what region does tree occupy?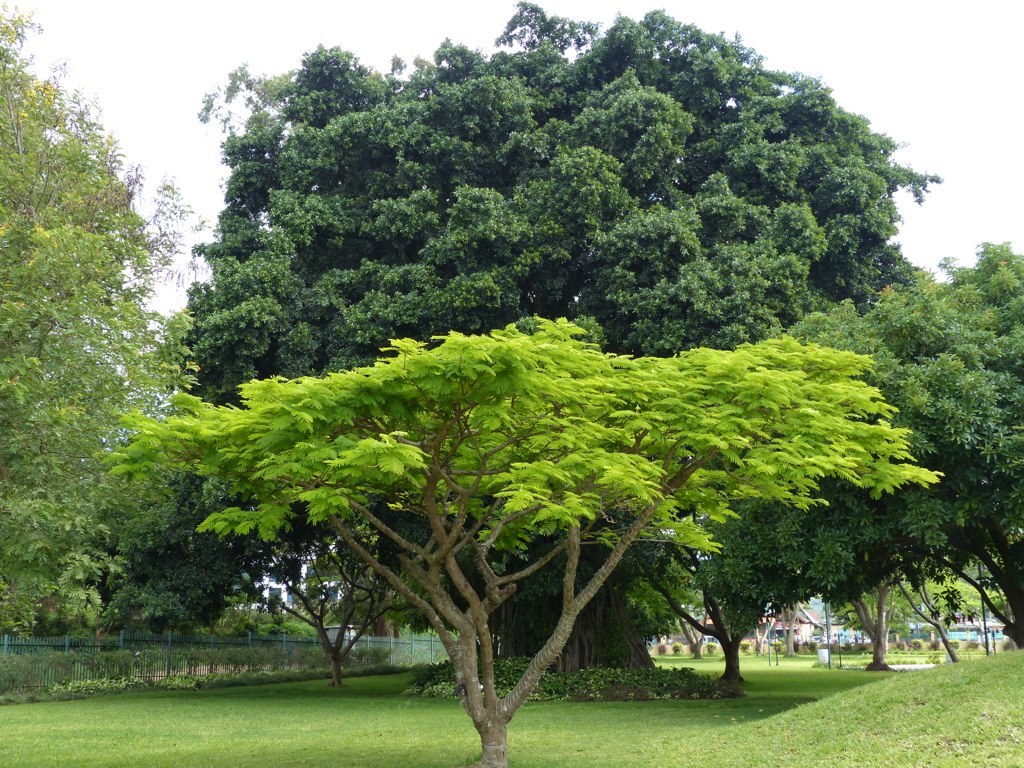
875/236/1023/658.
